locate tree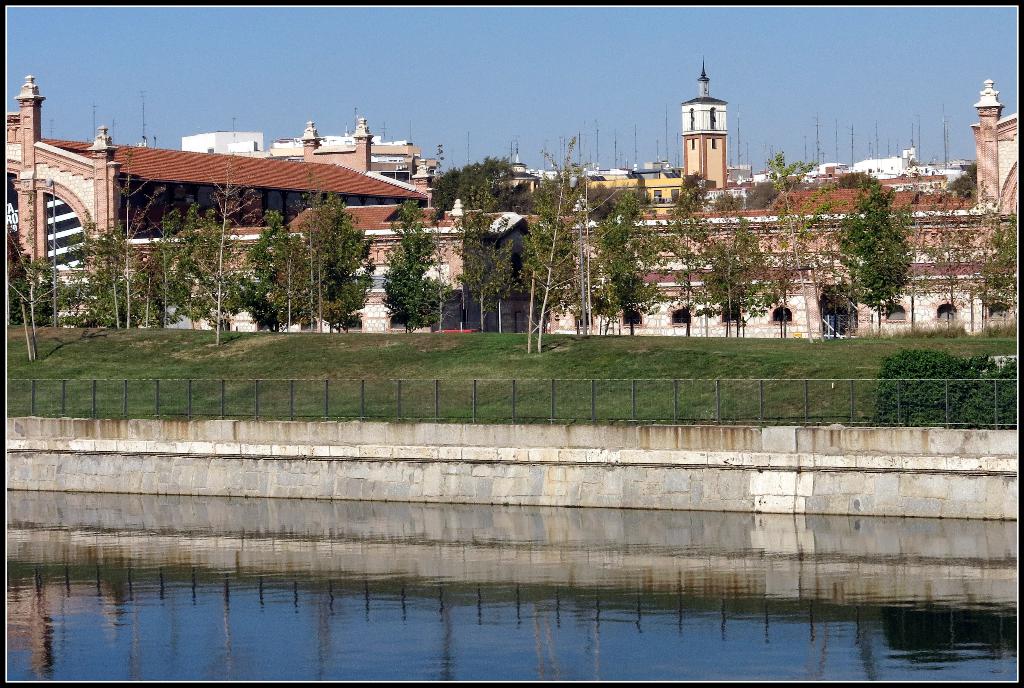
(426, 152, 520, 213)
